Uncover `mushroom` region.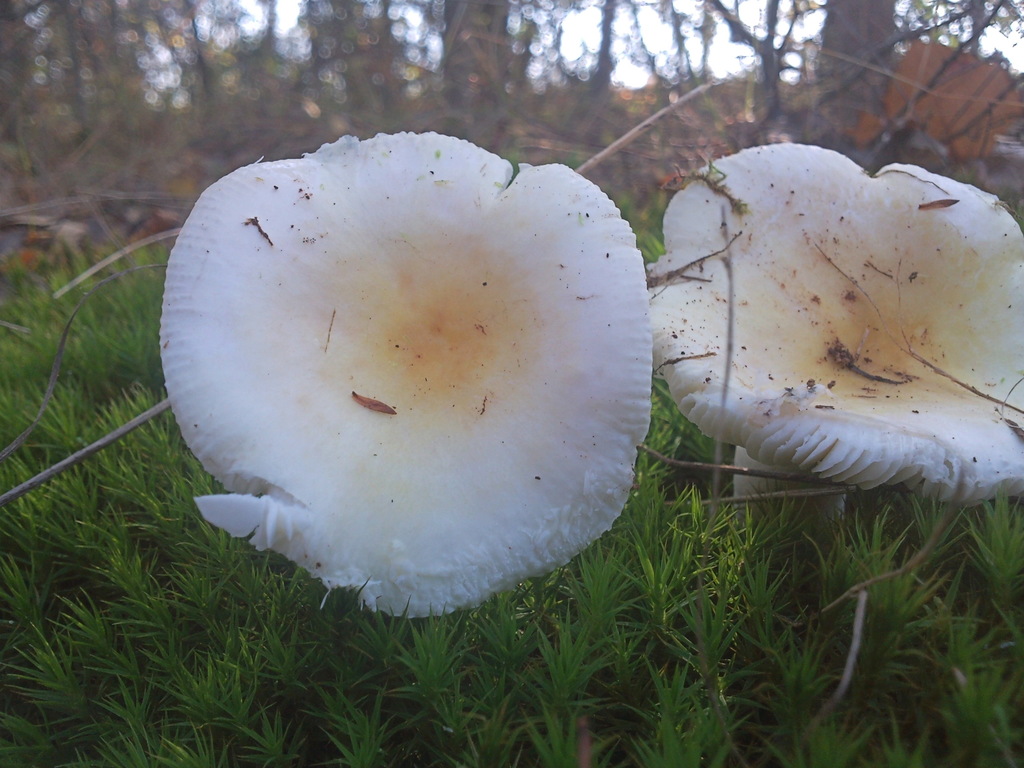
Uncovered: bbox(643, 139, 1023, 529).
